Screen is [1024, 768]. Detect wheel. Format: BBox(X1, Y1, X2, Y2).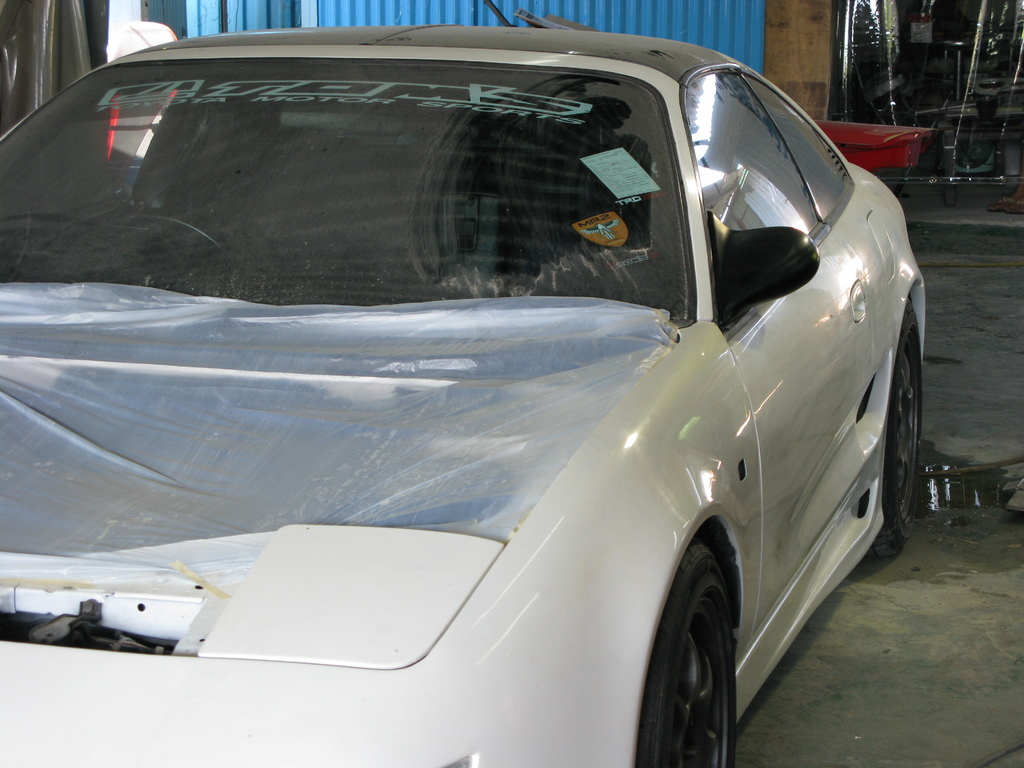
BBox(634, 538, 748, 759).
